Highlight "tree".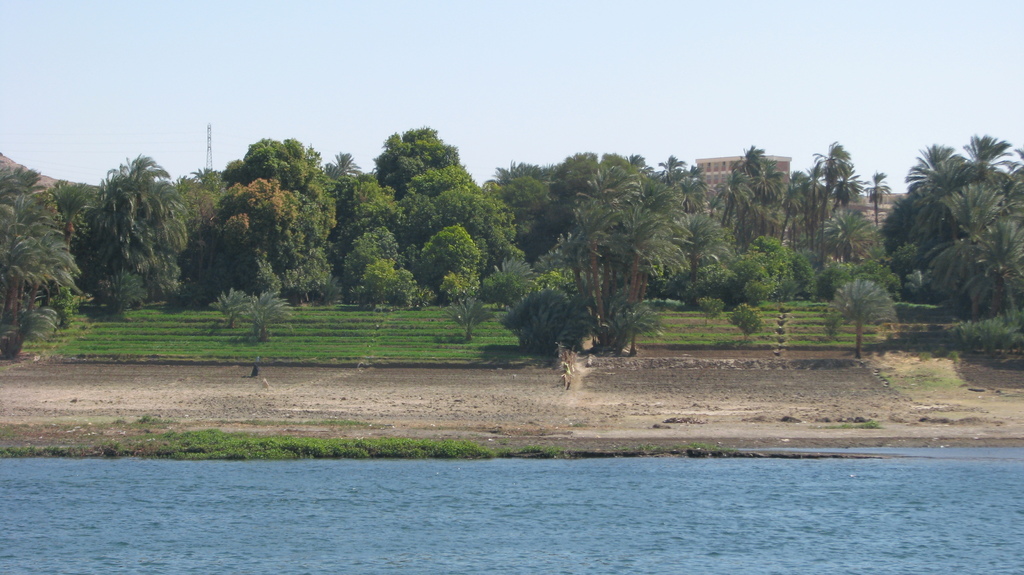
Highlighted region: crop(659, 150, 698, 206).
